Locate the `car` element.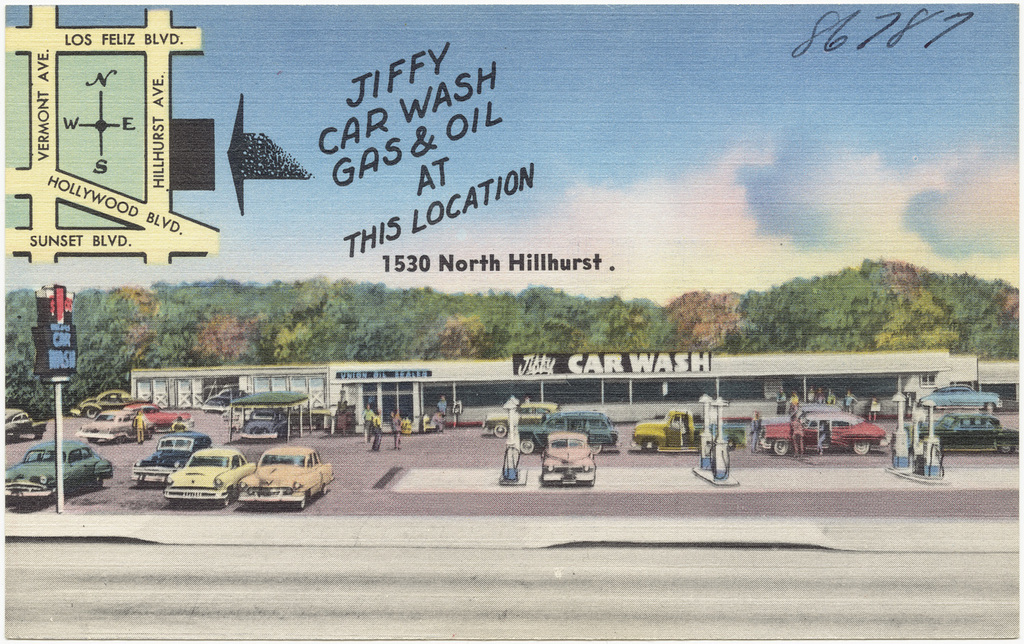
Element bbox: detection(630, 406, 749, 453).
